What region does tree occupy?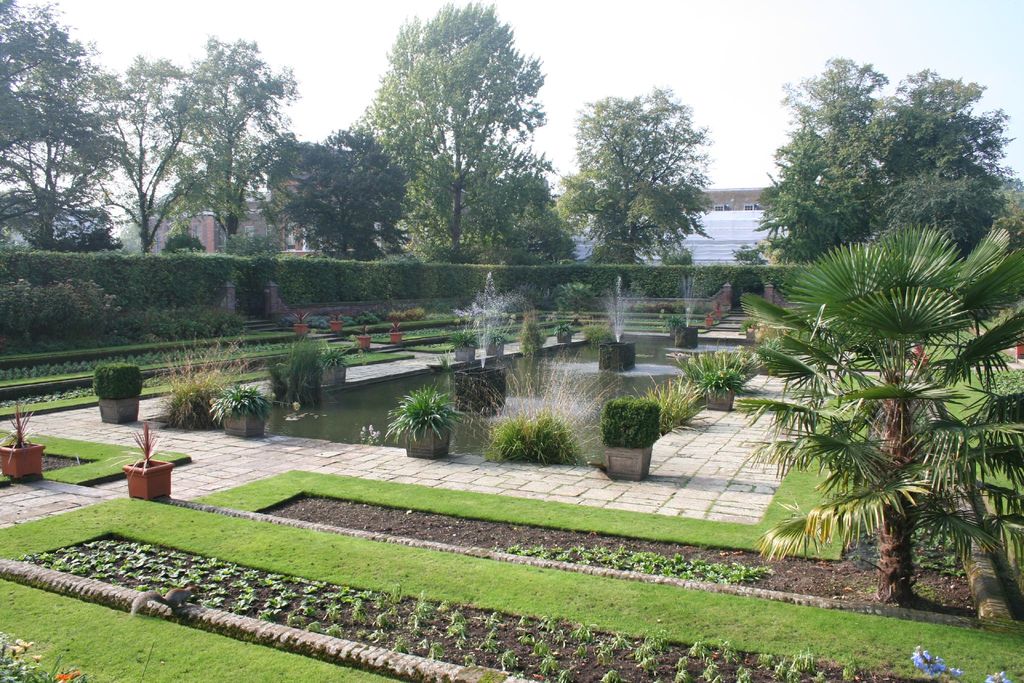
x1=88 y1=357 x2=132 y2=427.
